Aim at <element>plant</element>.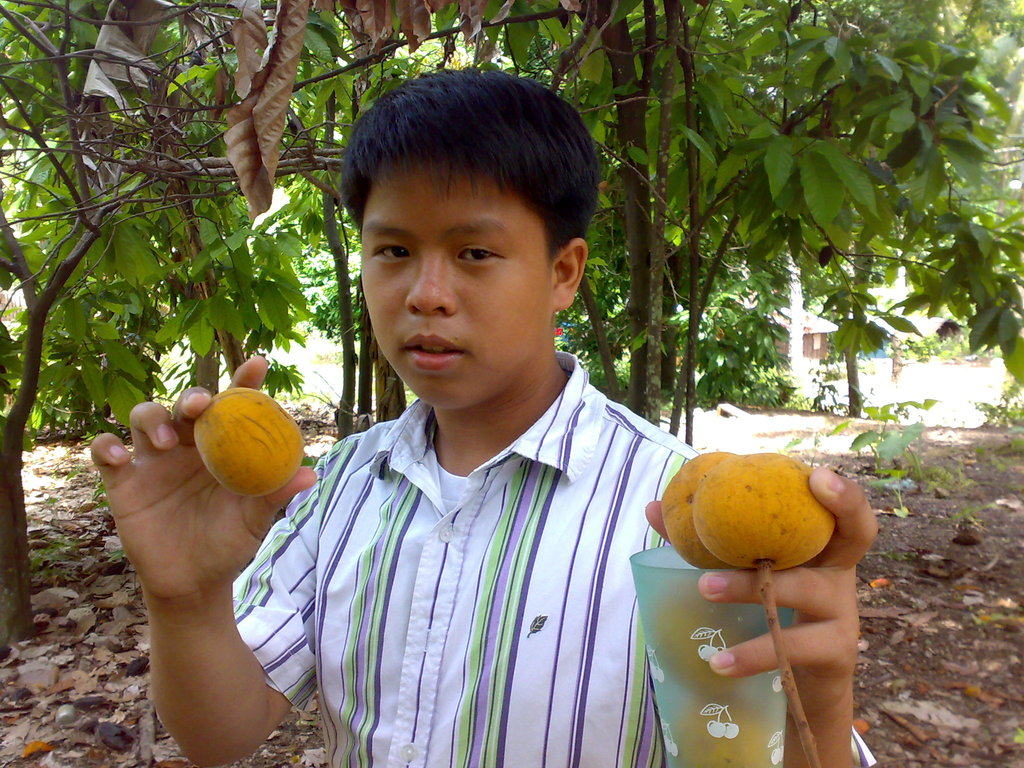
Aimed at [1009, 435, 1023, 458].
